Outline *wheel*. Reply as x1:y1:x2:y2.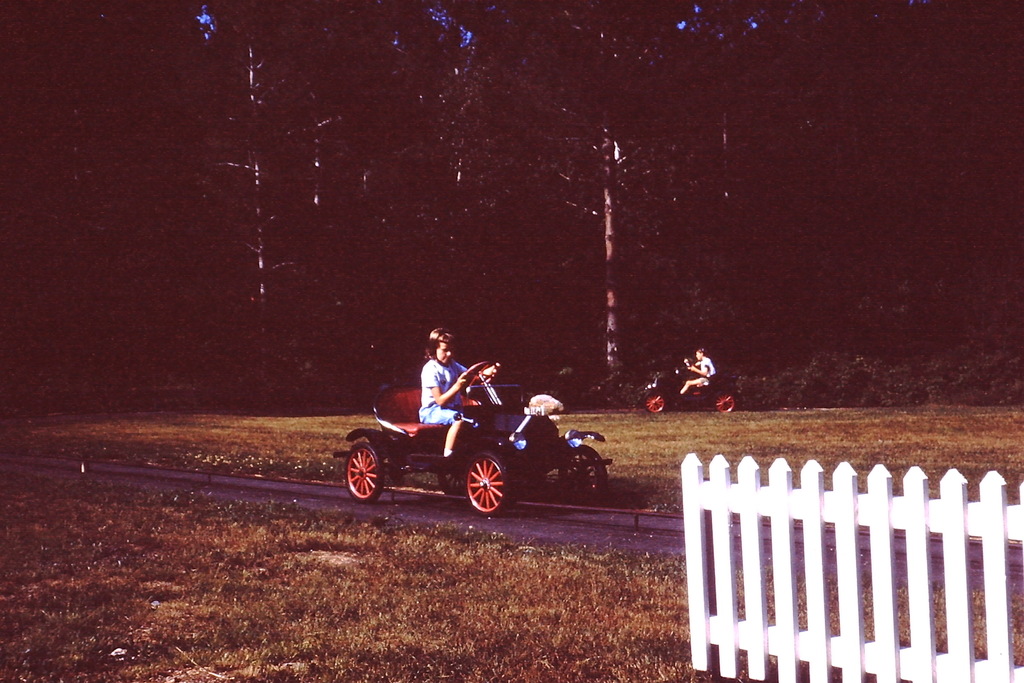
559:446:607:497.
